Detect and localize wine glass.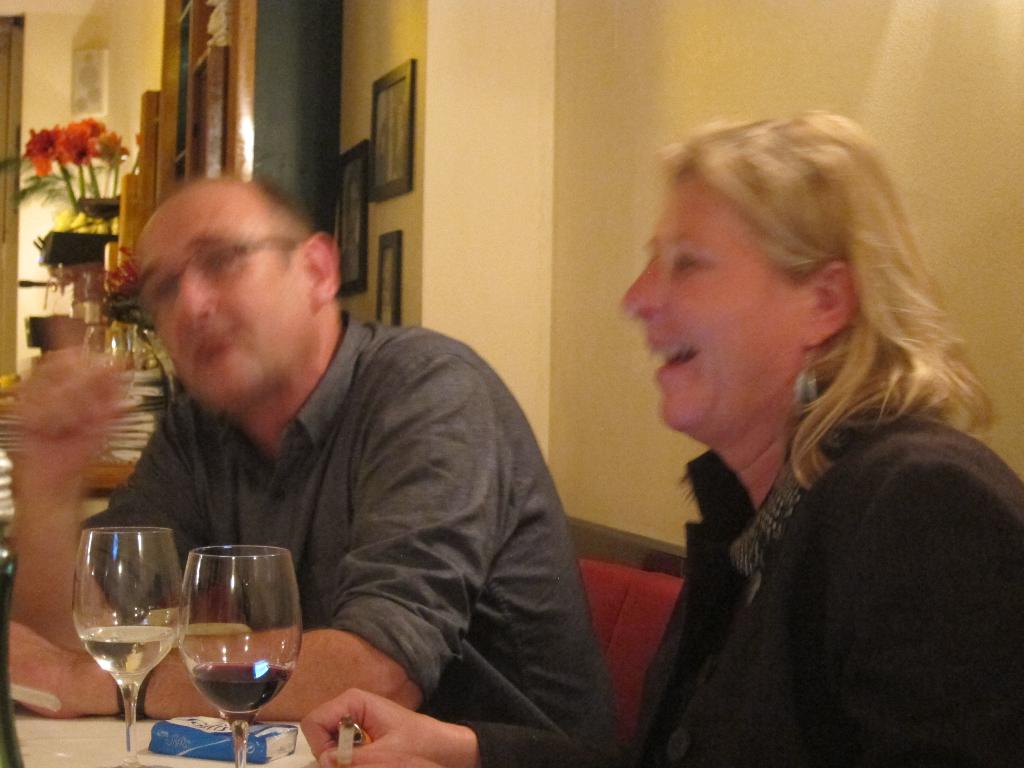
Localized at {"left": 81, "top": 324, "right": 132, "bottom": 467}.
